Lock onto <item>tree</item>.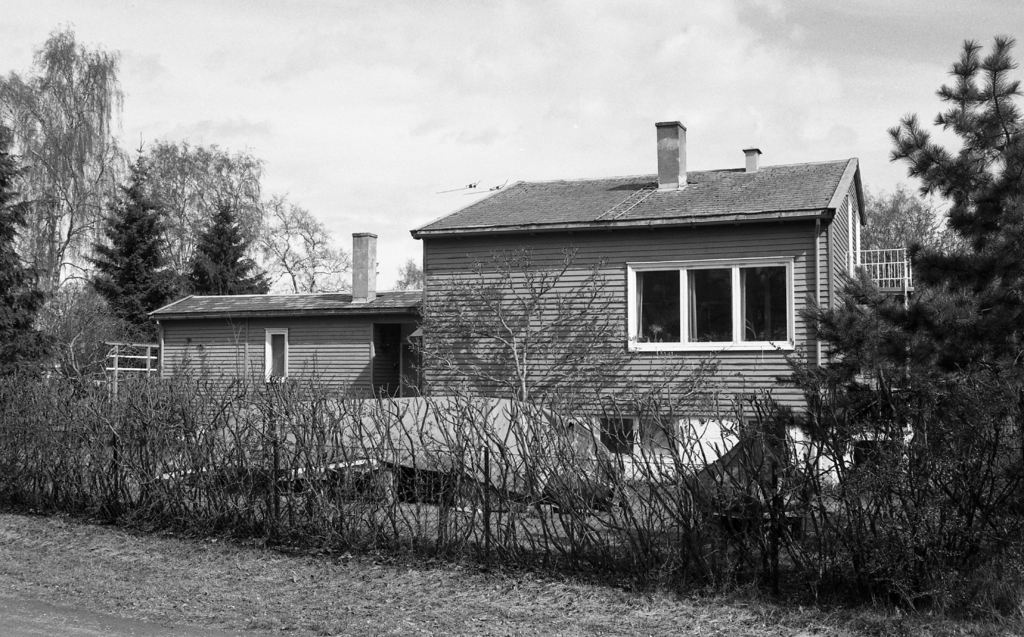
Locked: BBox(115, 134, 265, 294).
